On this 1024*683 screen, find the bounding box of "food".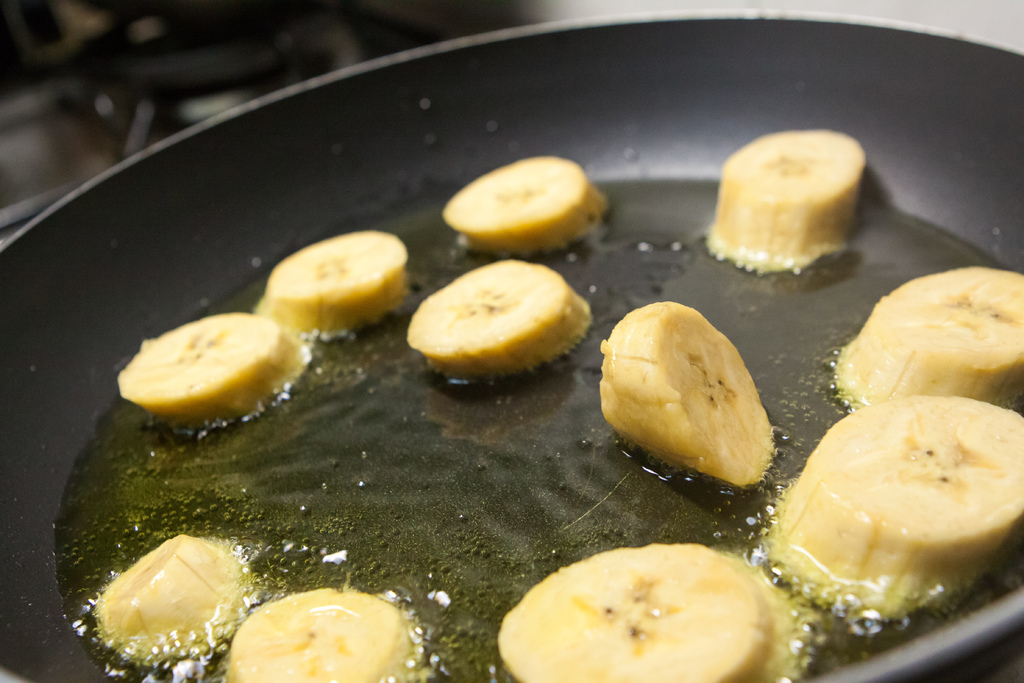
Bounding box: locate(765, 393, 1023, 627).
